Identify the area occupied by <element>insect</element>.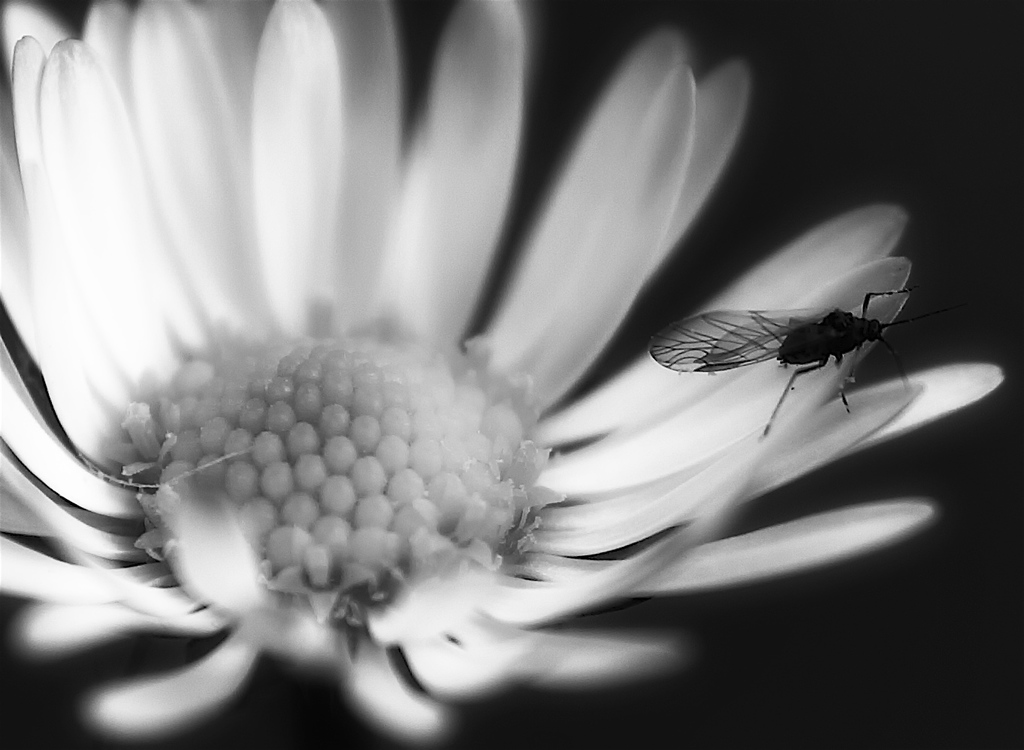
Area: {"left": 646, "top": 253, "right": 949, "bottom": 439}.
